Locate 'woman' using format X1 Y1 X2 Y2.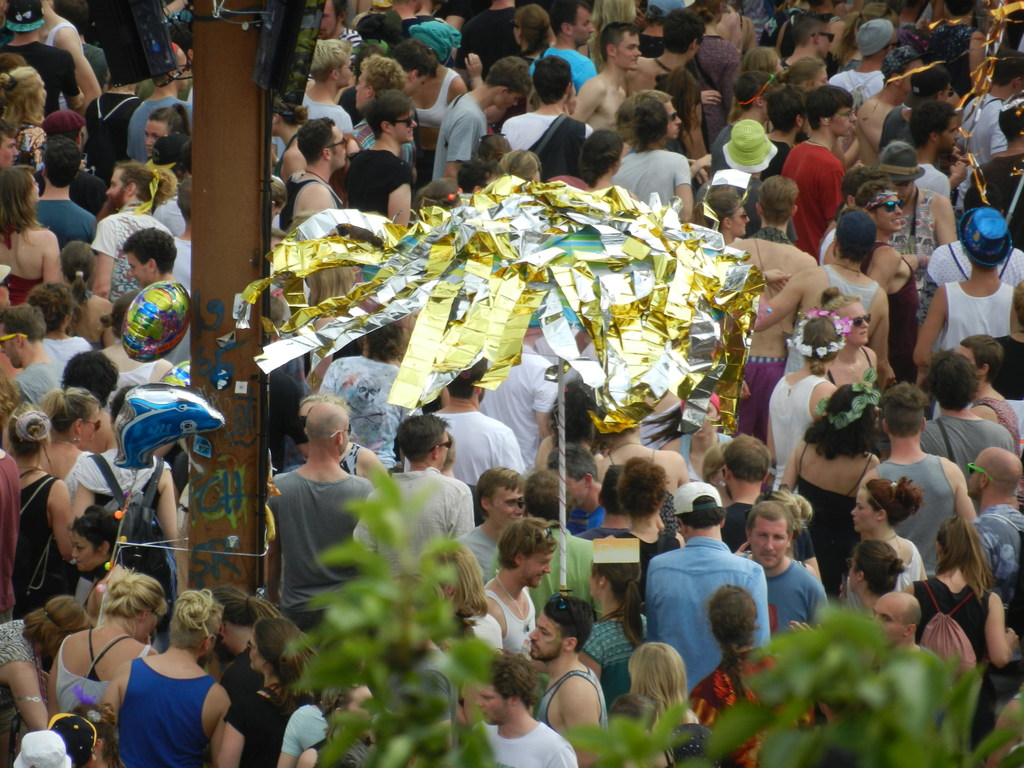
264 97 312 196.
